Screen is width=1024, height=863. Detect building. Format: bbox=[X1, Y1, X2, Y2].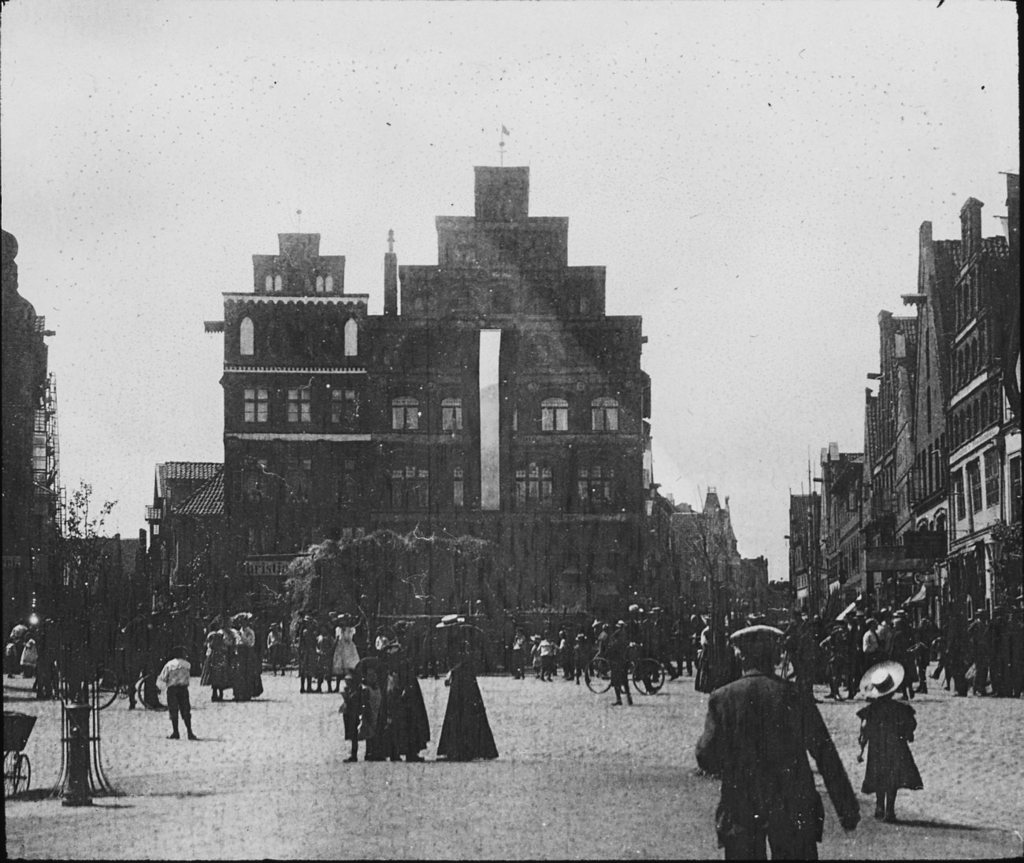
bbox=[135, 139, 657, 657].
